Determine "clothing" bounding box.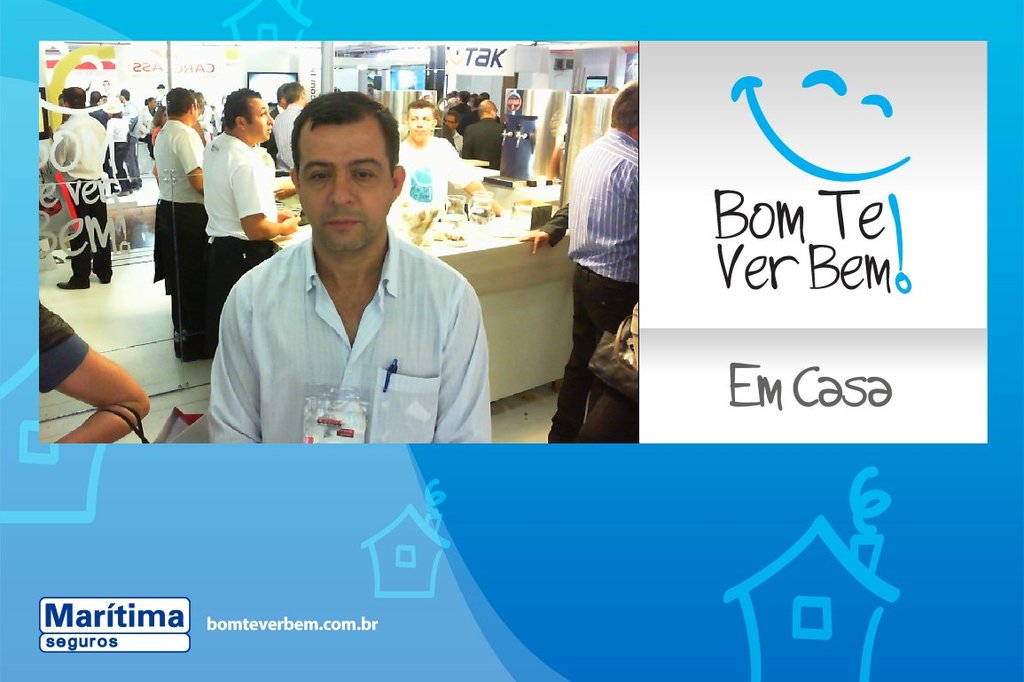
Determined: bbox(33, 293, 85, 402).
